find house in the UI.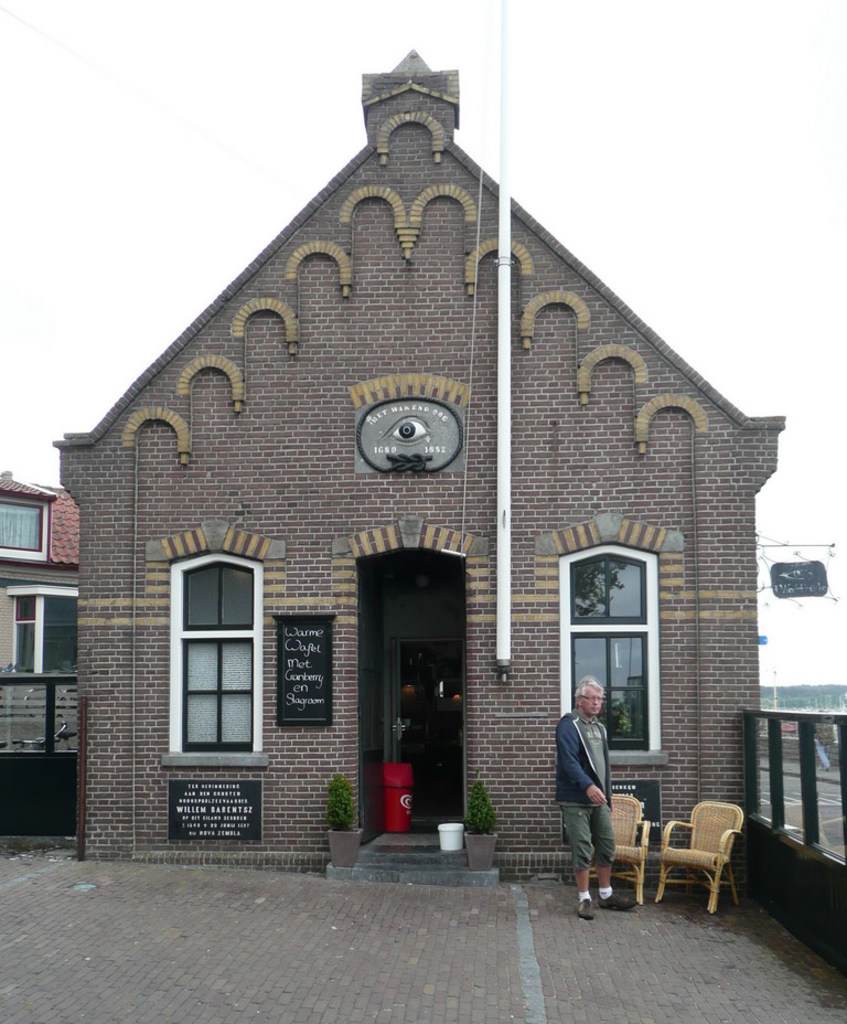
UI element at 0, 471, 86, 846.
